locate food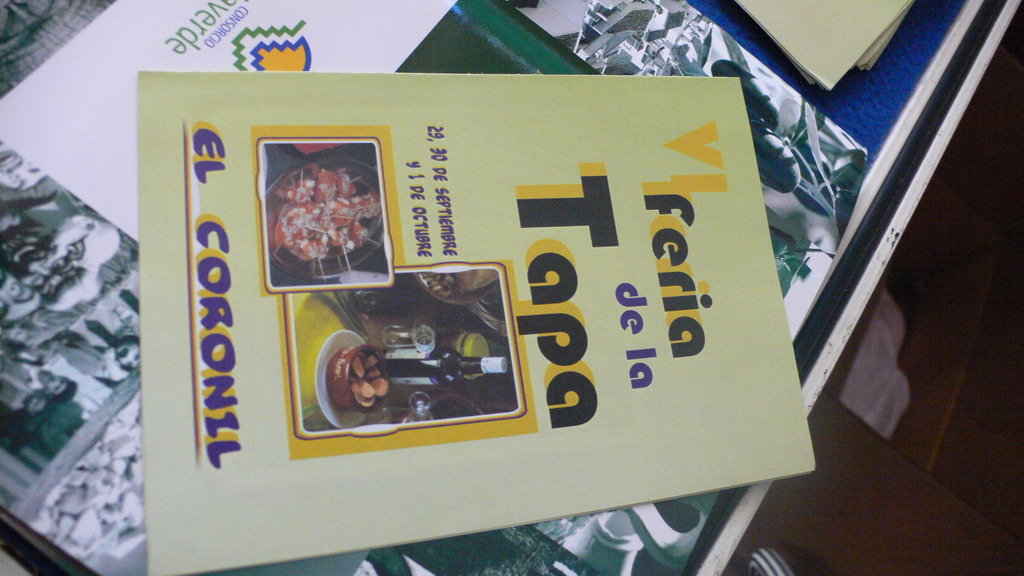
pyautogui.locateOnScreen(346, 356, 394, 403)
